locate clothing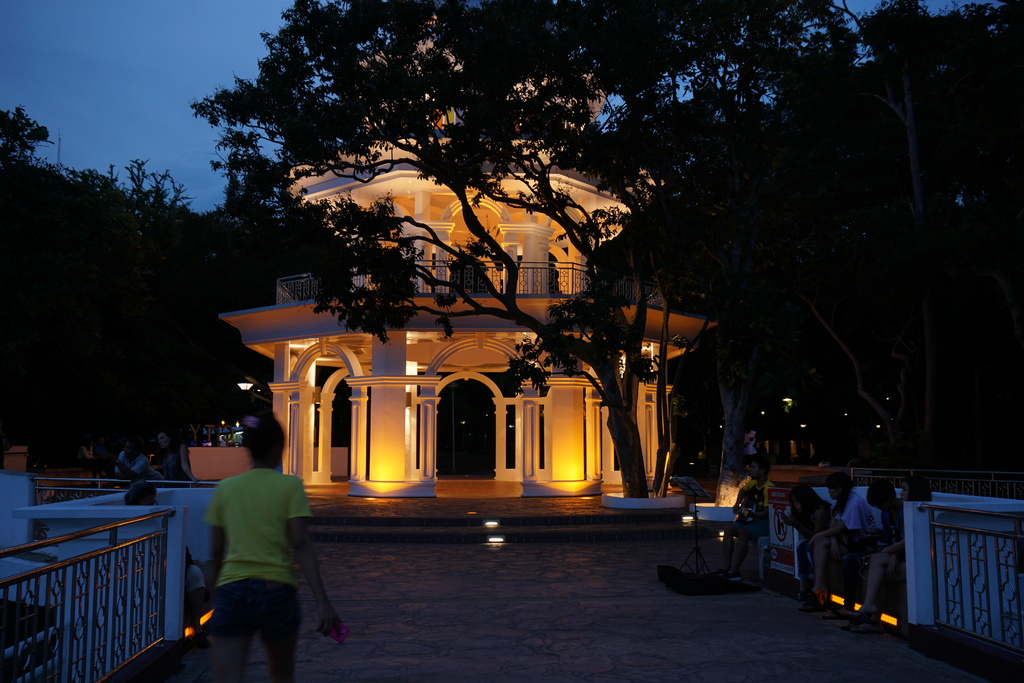
BBox(159, 447, 191, 488)
